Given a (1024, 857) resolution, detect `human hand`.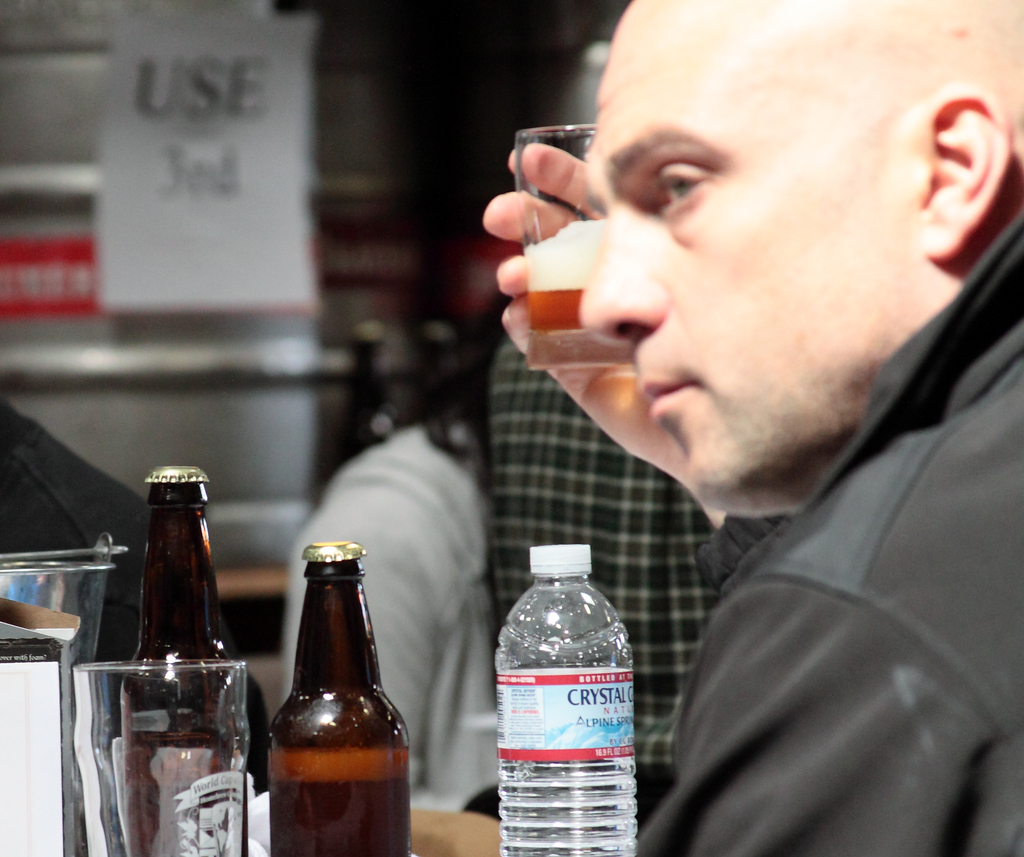
481,146,693,488.
